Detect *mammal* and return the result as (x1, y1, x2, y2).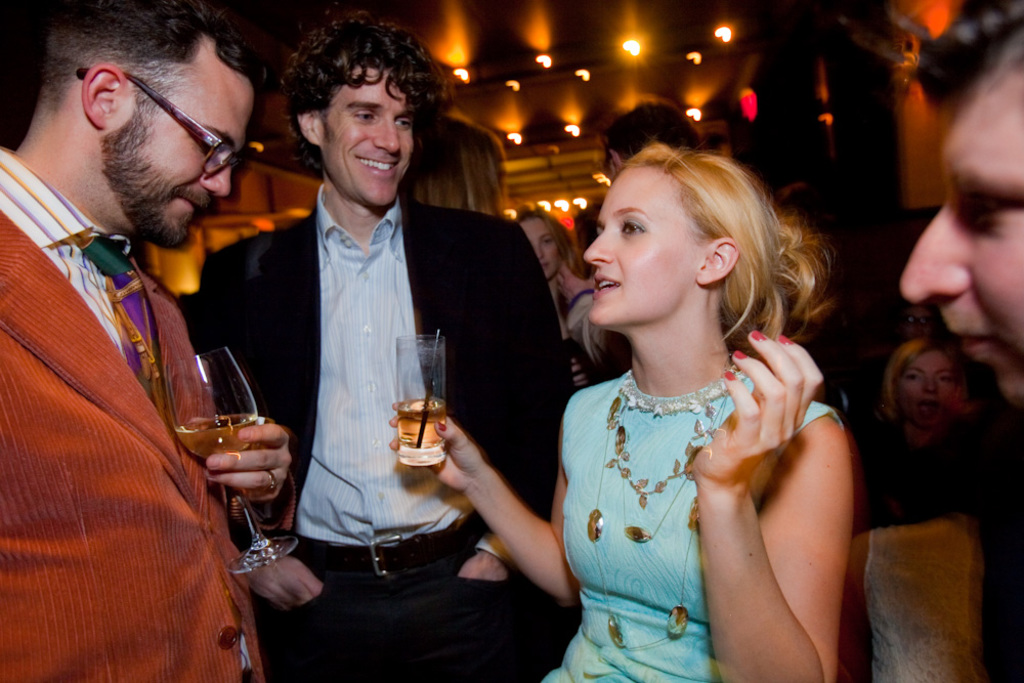
(195, 1, 575, 677).
